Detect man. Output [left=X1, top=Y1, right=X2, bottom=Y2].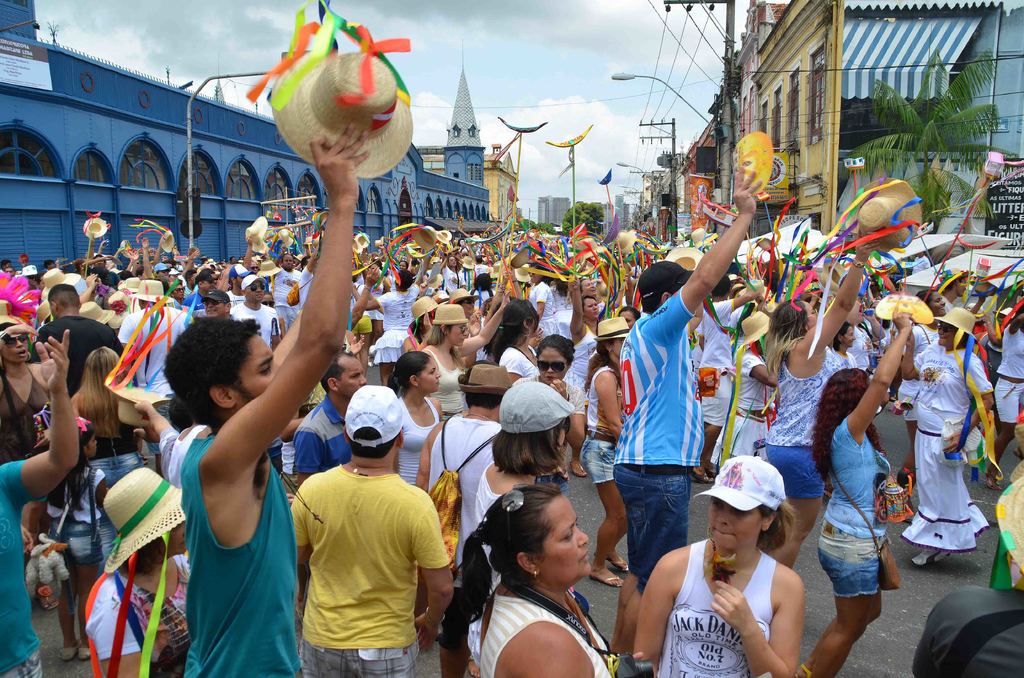
[left=291, top=353, right=369, bottom=487].
